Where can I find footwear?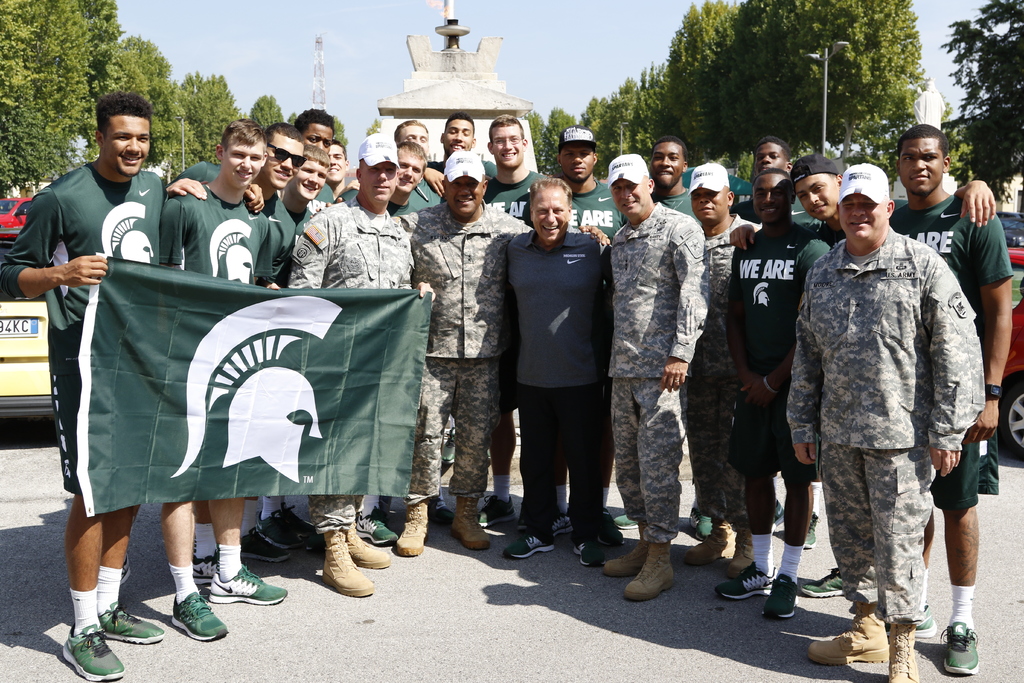
You can find it at l=682, t=514, r=736, b=567.
